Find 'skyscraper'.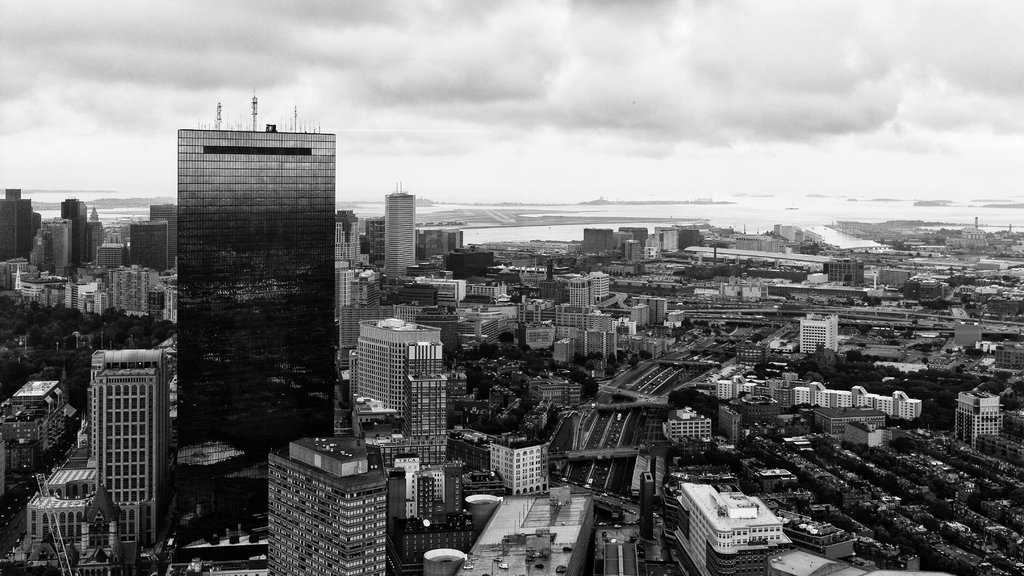
bbox(620, 224, 648, 246).
